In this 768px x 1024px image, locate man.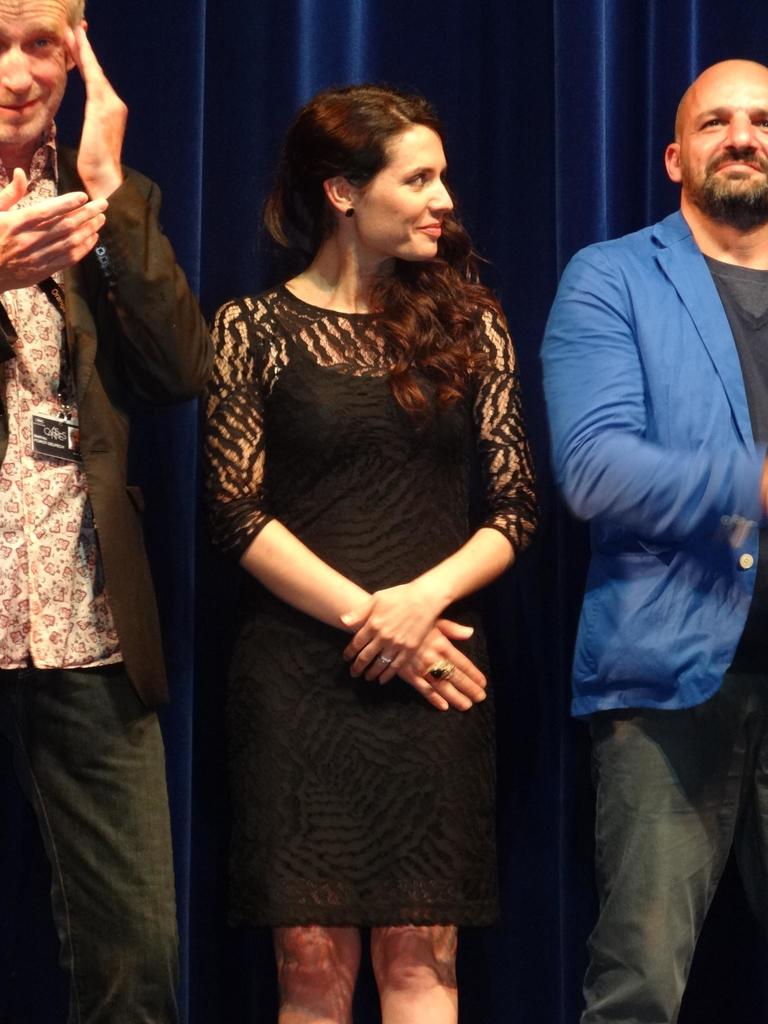
Bounding box: l=0, t=0, r=217, b=1023.
